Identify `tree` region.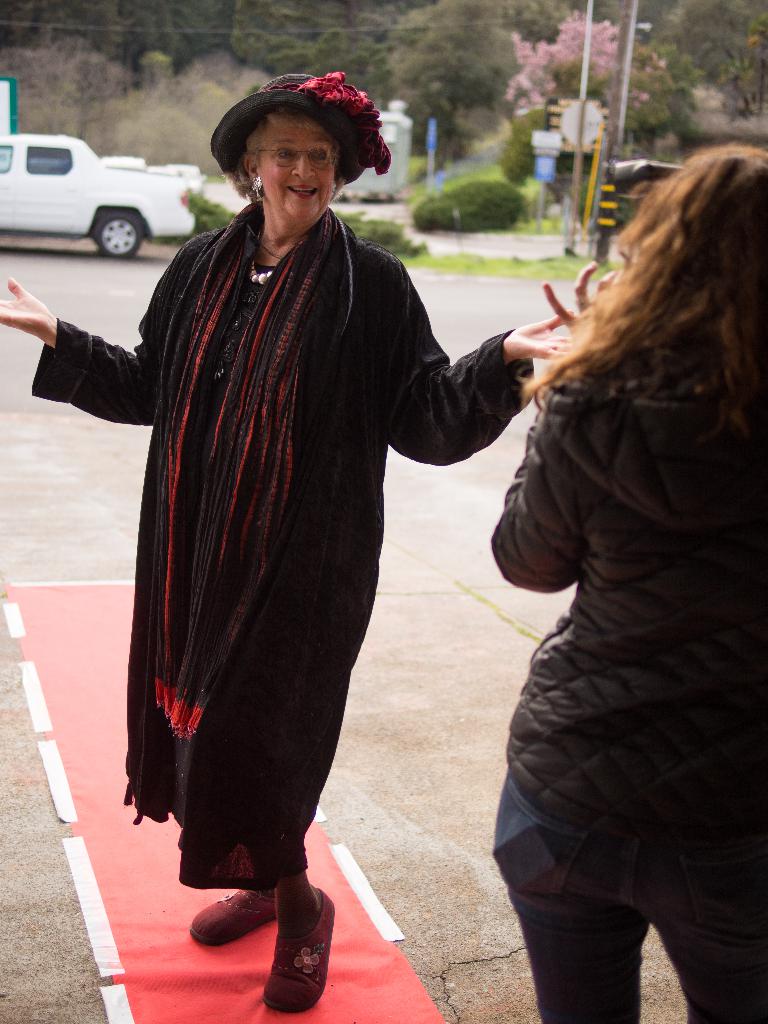
Region: {"left": 390, "top": 0, "right": 532, "bottom": 152}.
